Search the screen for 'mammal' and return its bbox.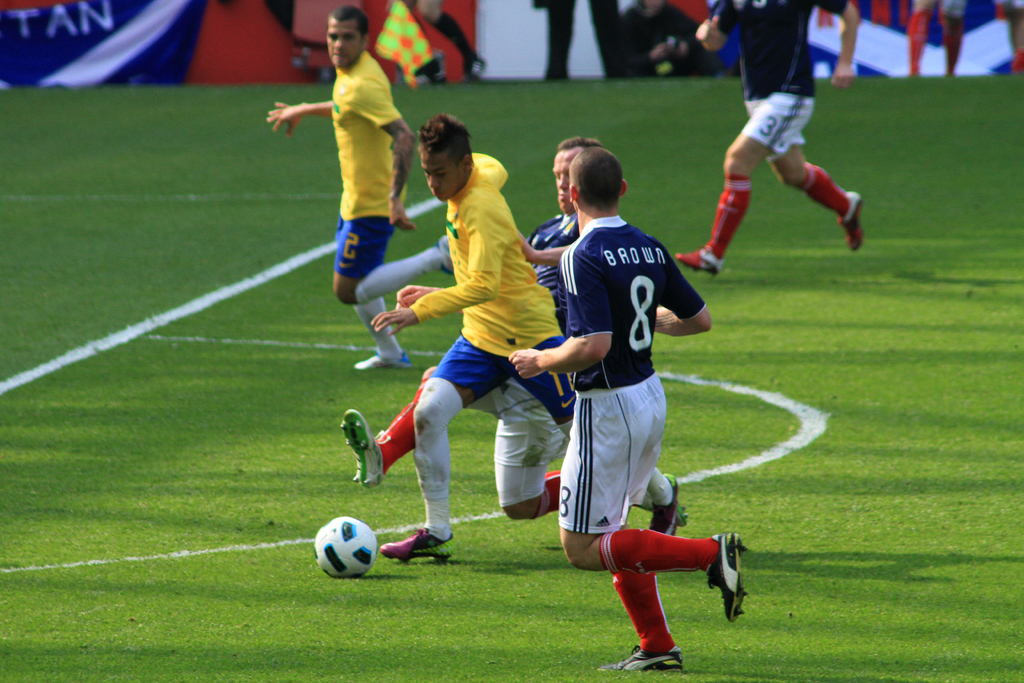
Found: detection(372, 110, 680, 566).
